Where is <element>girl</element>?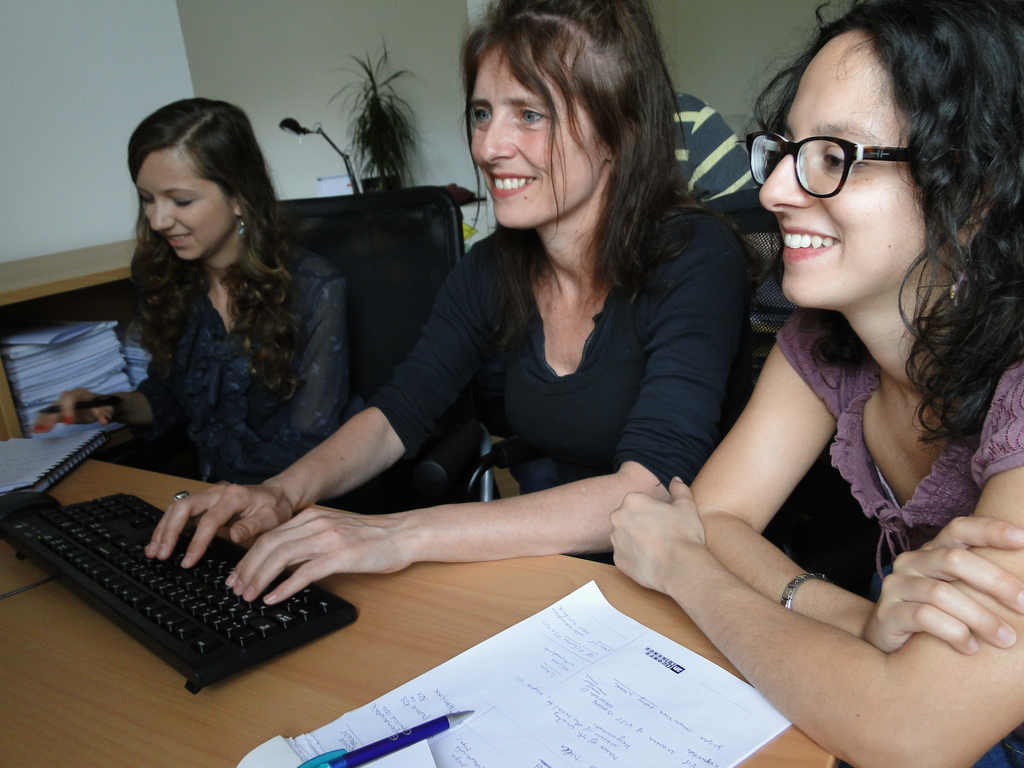
BBox(33, 100, 356, 481).
